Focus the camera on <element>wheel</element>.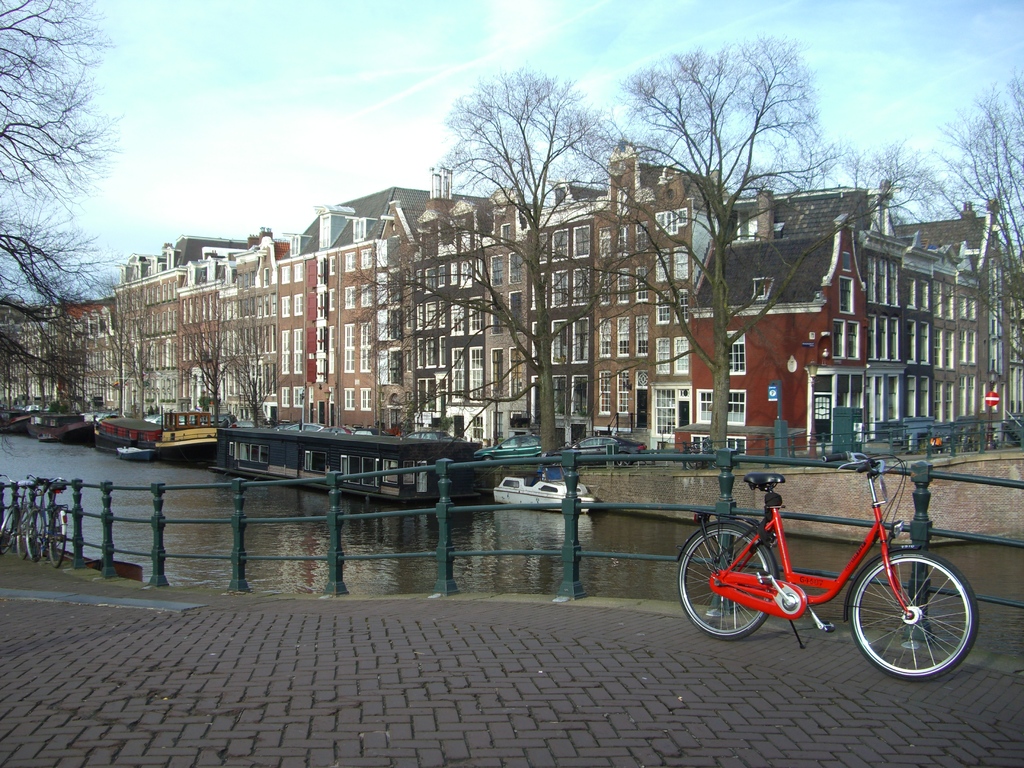
Focus region: rect(686, 462, 695, 471).
